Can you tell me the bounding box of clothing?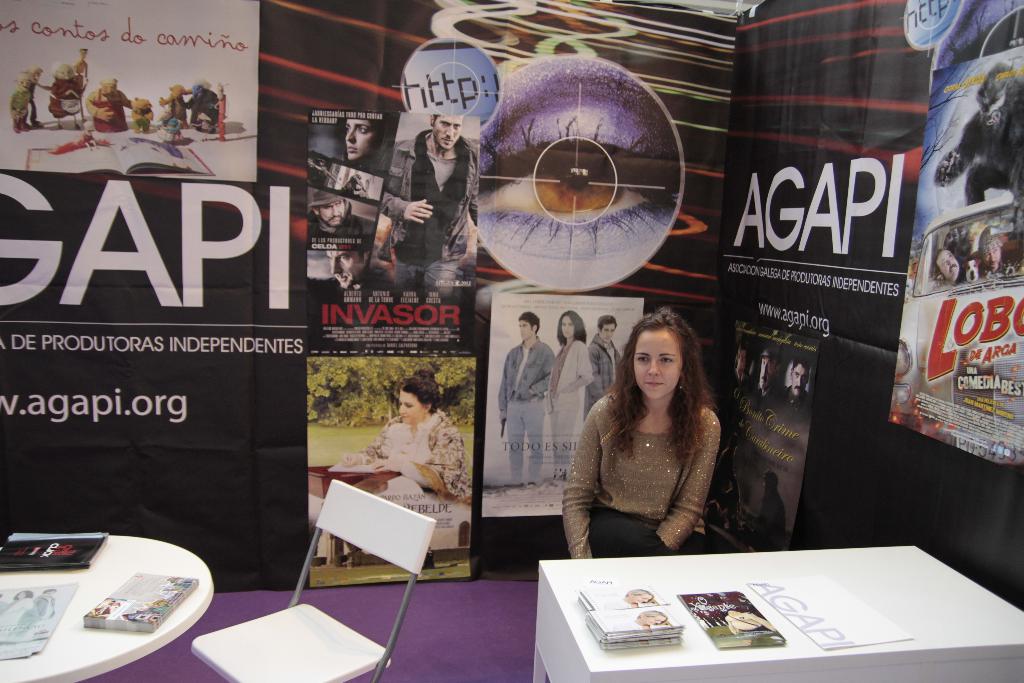
(545,346,598,467).
